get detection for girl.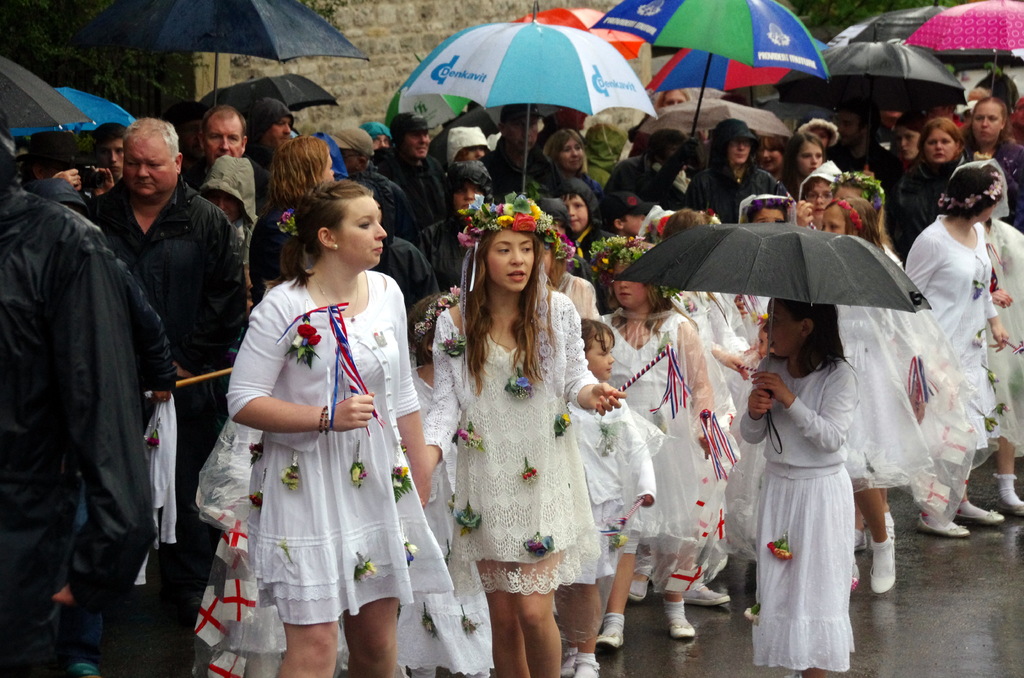
Detection: (left=590, top=243, right=722, bottom=648).
